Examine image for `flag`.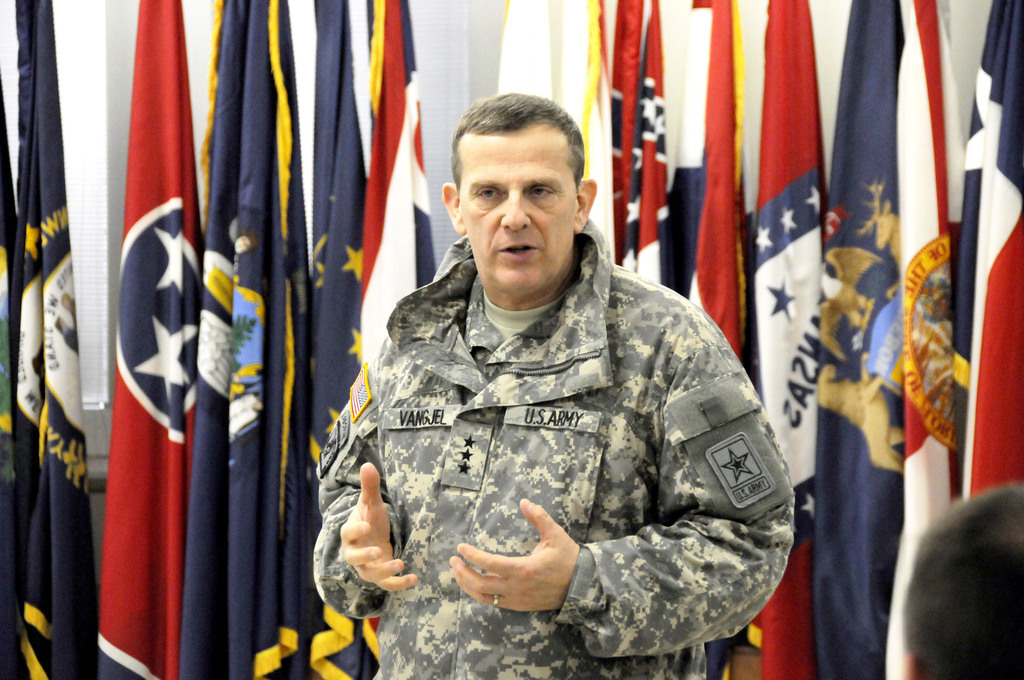
Examination result: bbox=[93, 0, 204, 679].
